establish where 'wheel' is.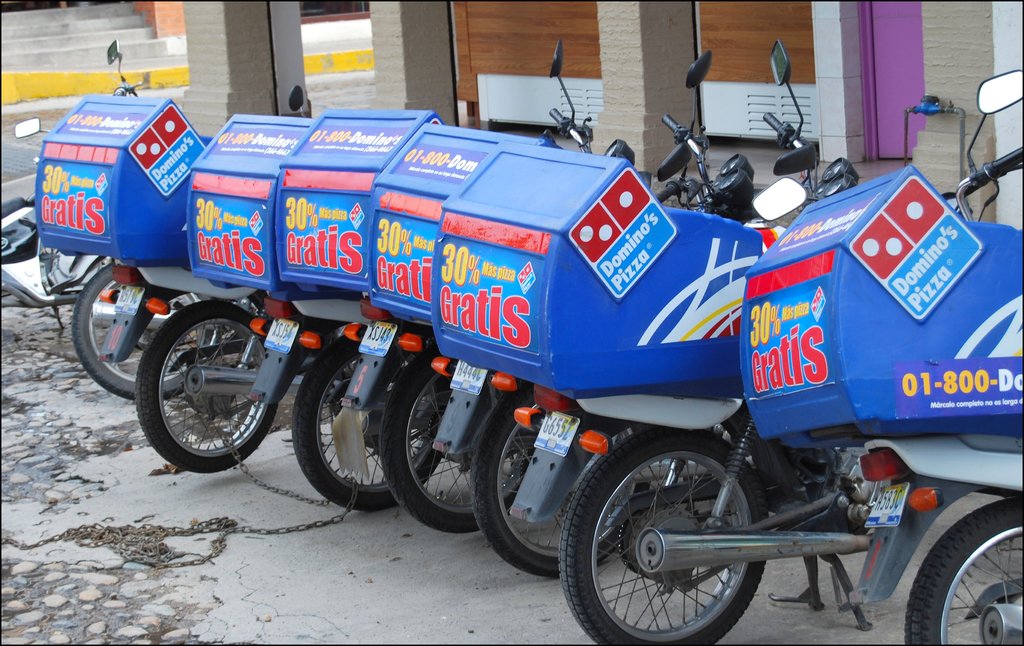
Established at Rect(137, 297, 282, 472).
